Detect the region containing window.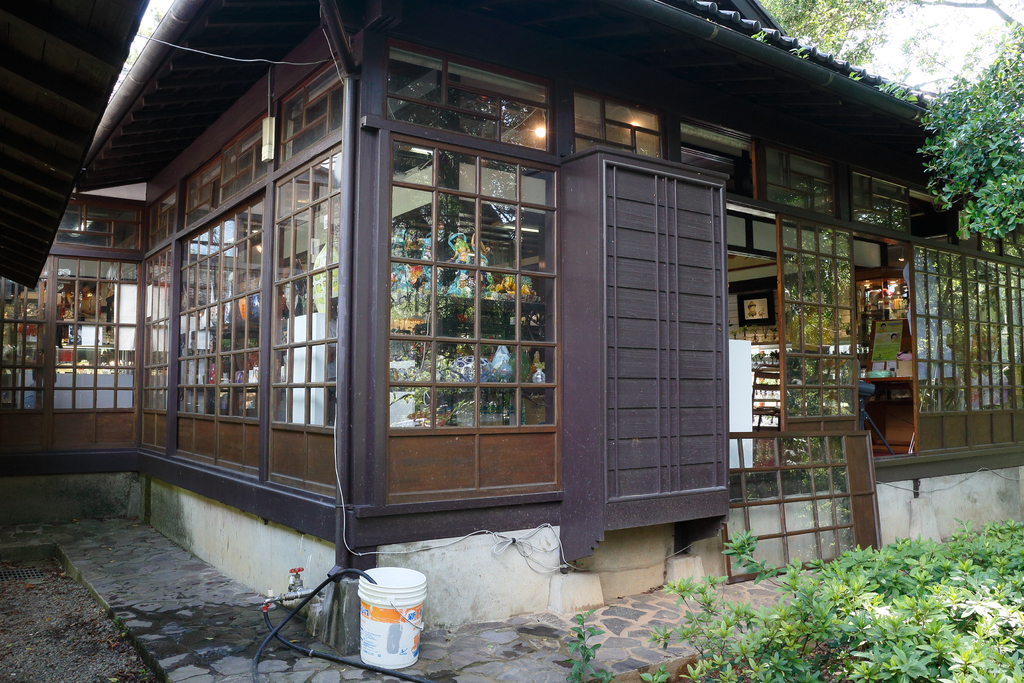
[left=184, top=122, right=266, bottom=229].
